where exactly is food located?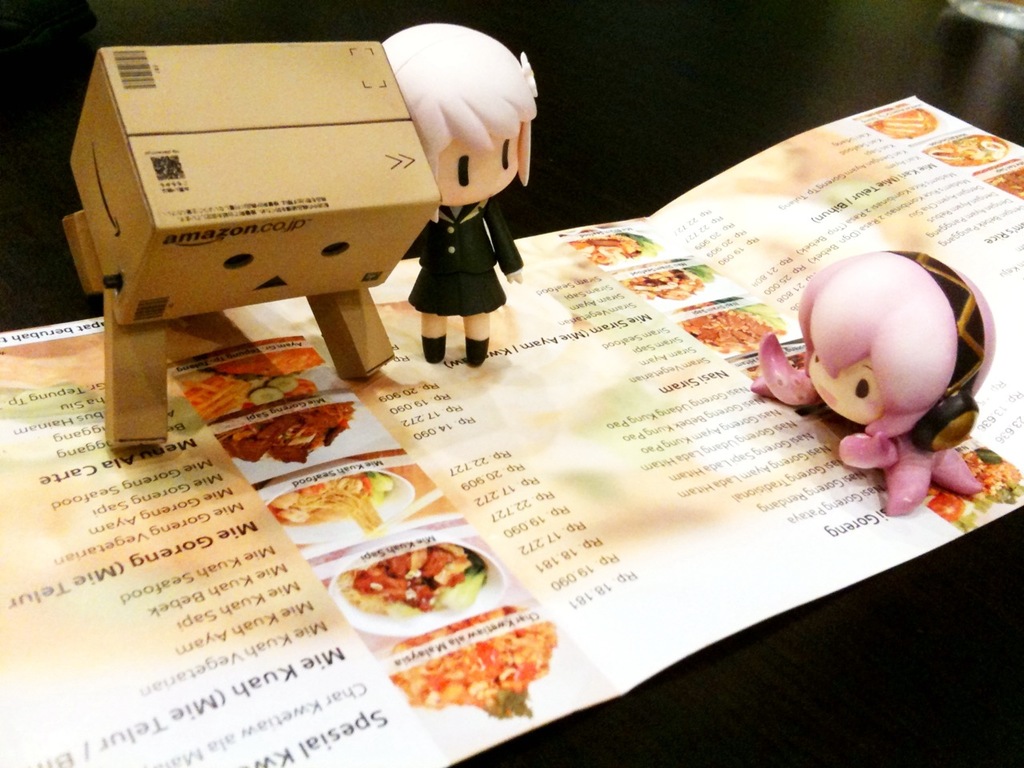
Its bounding box is region(625, 262, 721, 306).
